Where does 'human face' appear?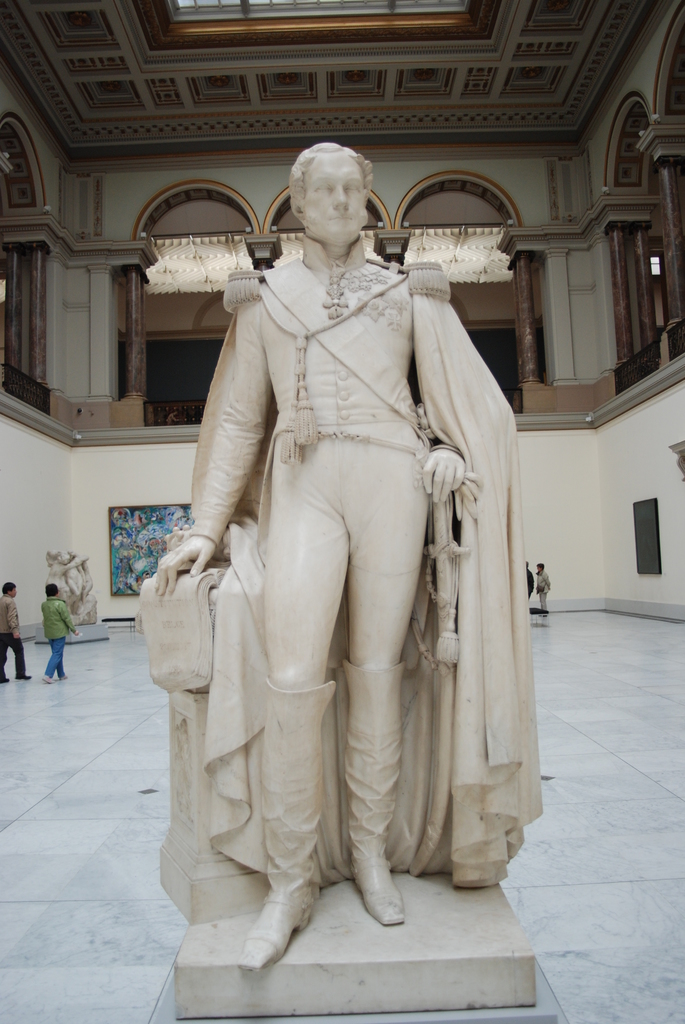
Appears at pyautogui.locateOnScreen(303, 152, 366, 250).
